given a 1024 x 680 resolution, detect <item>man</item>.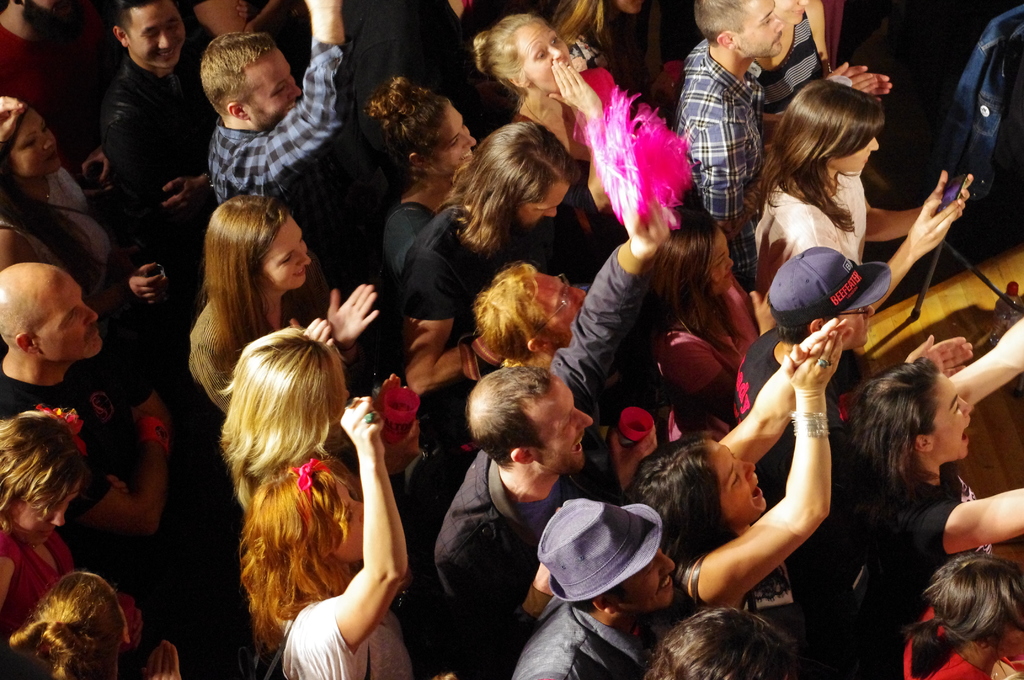
bbox=[0, 0, 86, 166].
